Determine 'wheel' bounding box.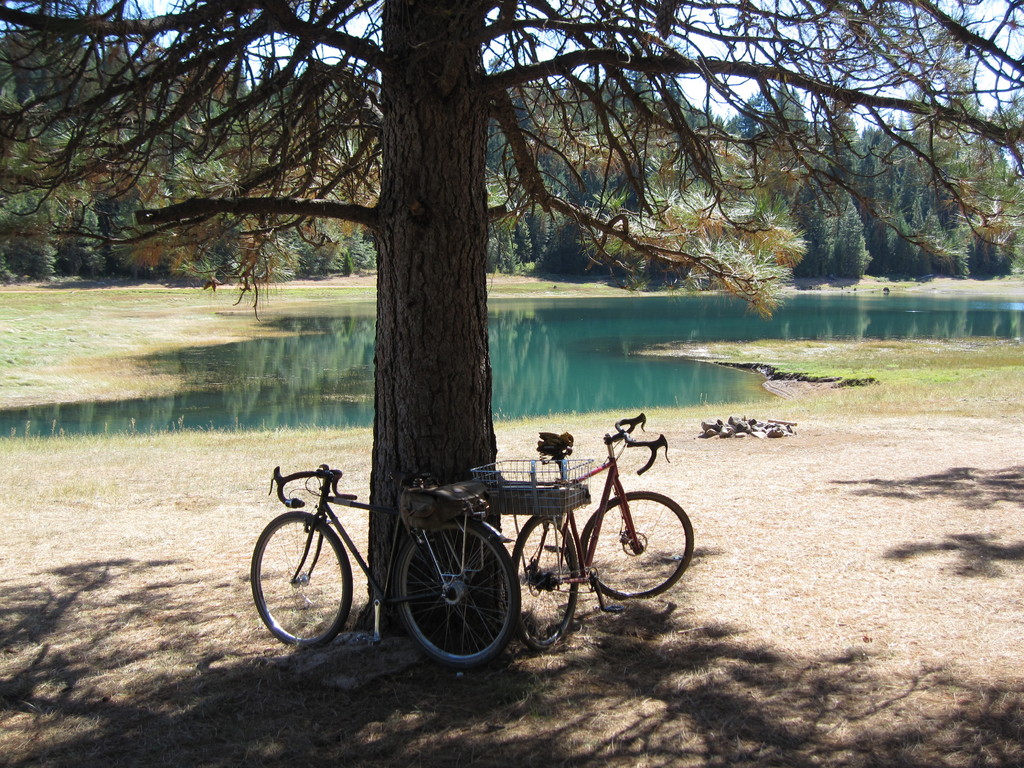
Determined: (x1=512, y1=515, x2=580, y2=652).
